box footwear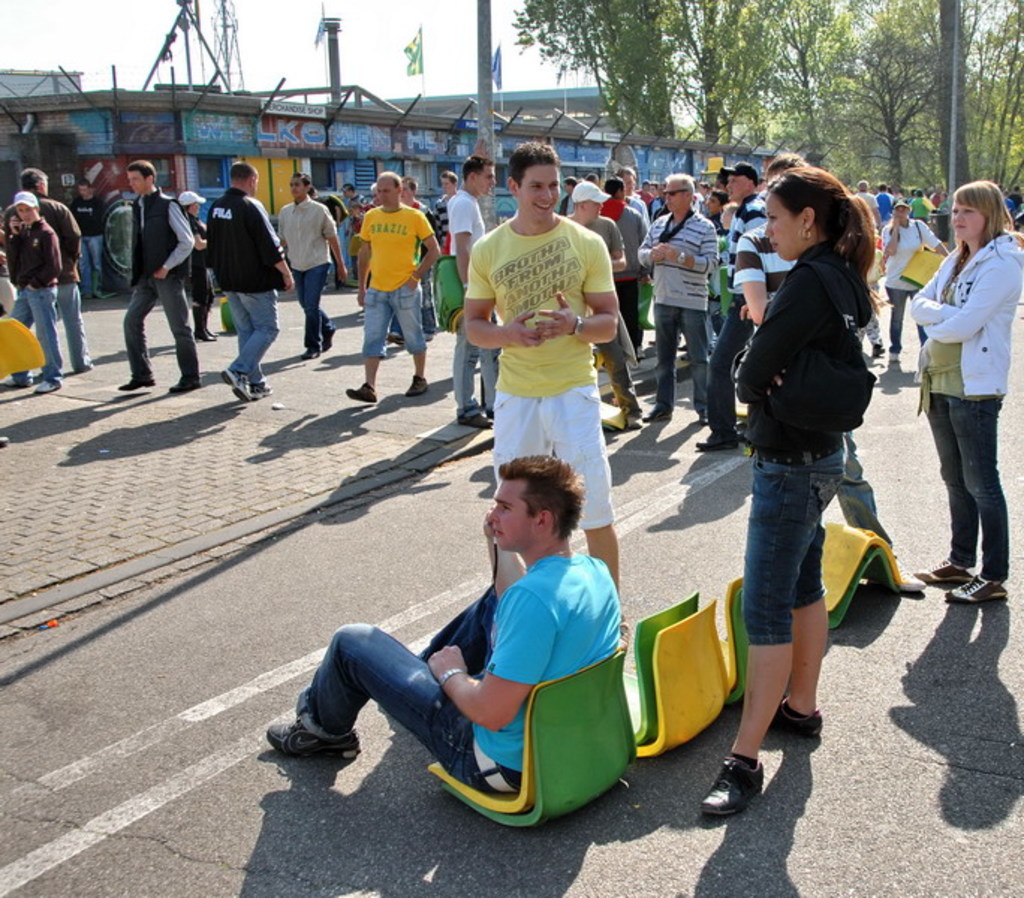
912, 564, 970, 590
